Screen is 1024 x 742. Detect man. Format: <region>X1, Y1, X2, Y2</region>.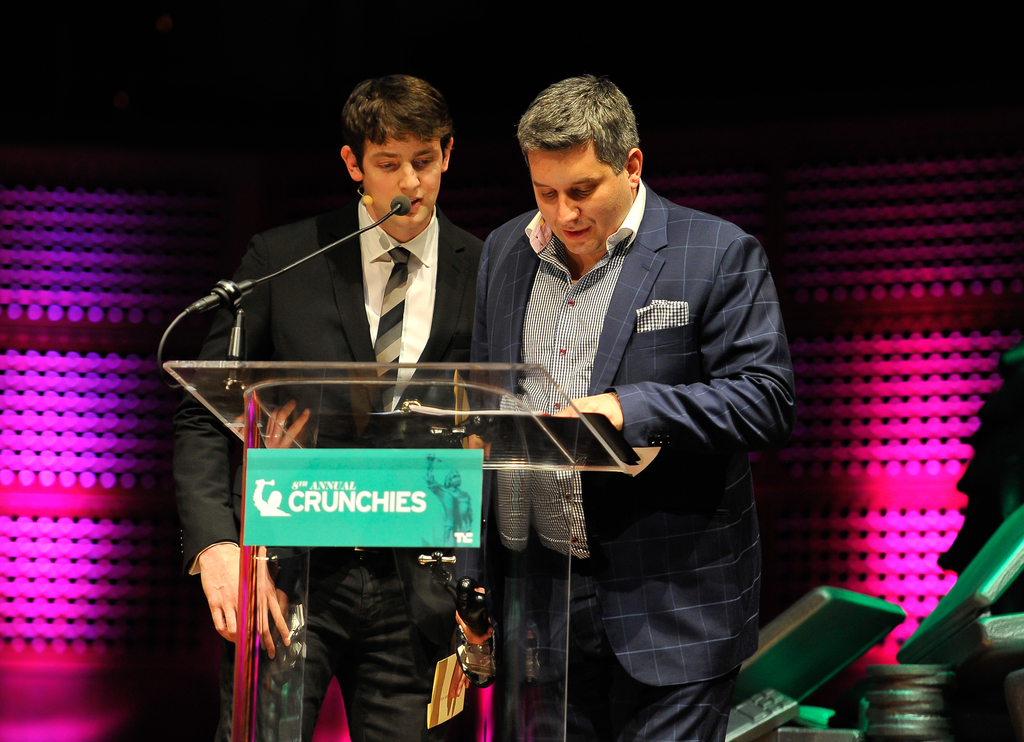
<region>407, 74, 792, 741</region>.
